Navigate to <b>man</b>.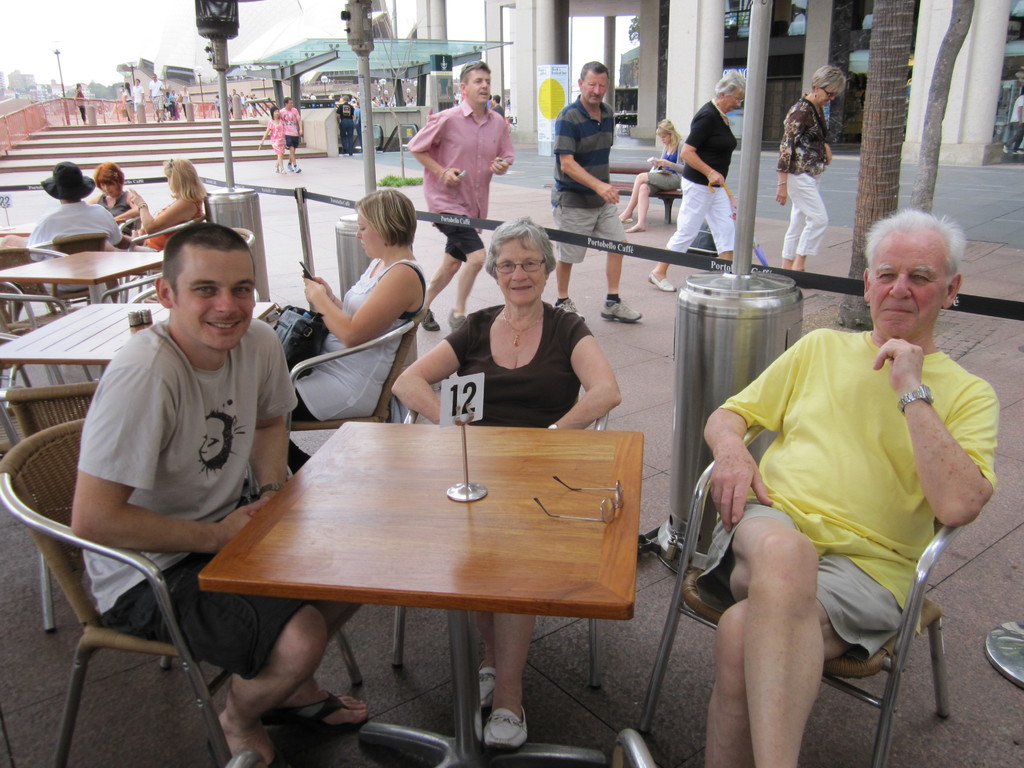
Navigation target: pyautogui.locateOnScreen(66, 220, 366, 767).
